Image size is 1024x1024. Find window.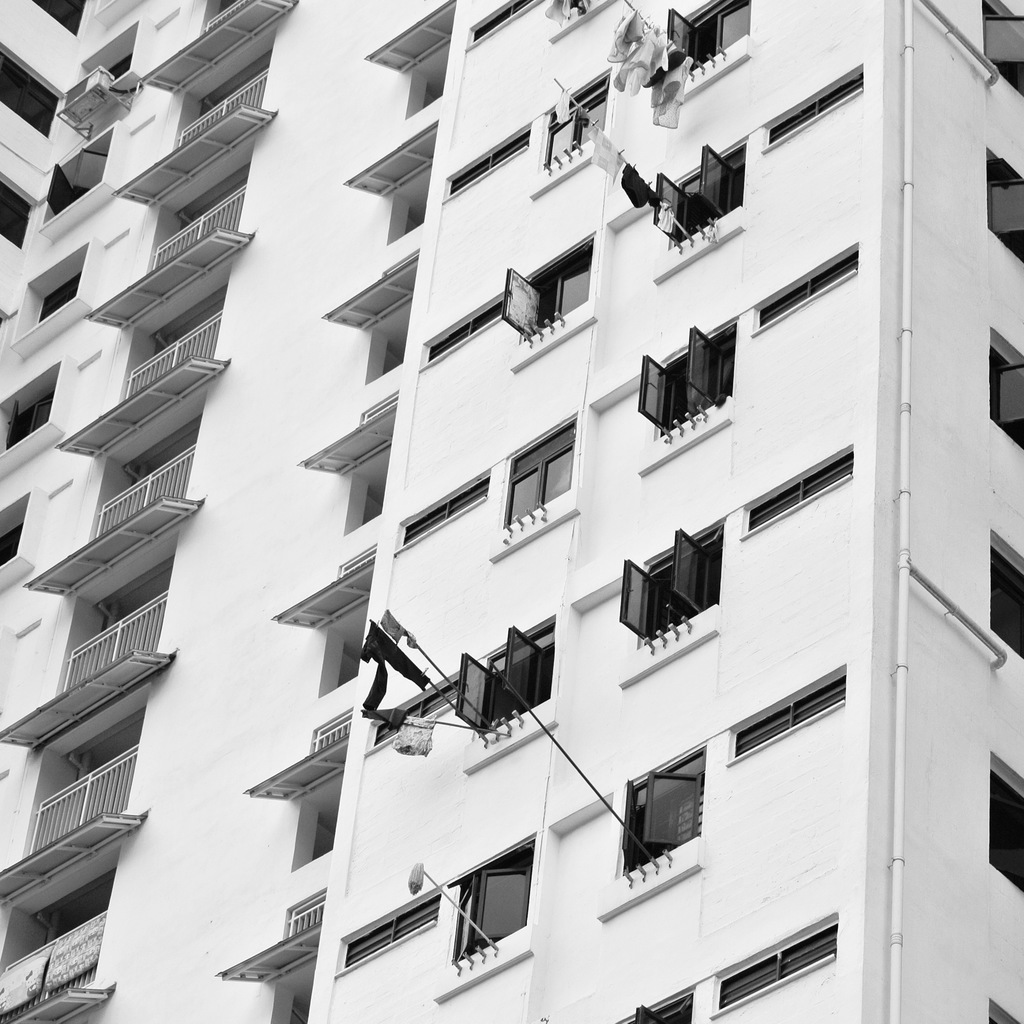
box(367, 0, 458, 120).
